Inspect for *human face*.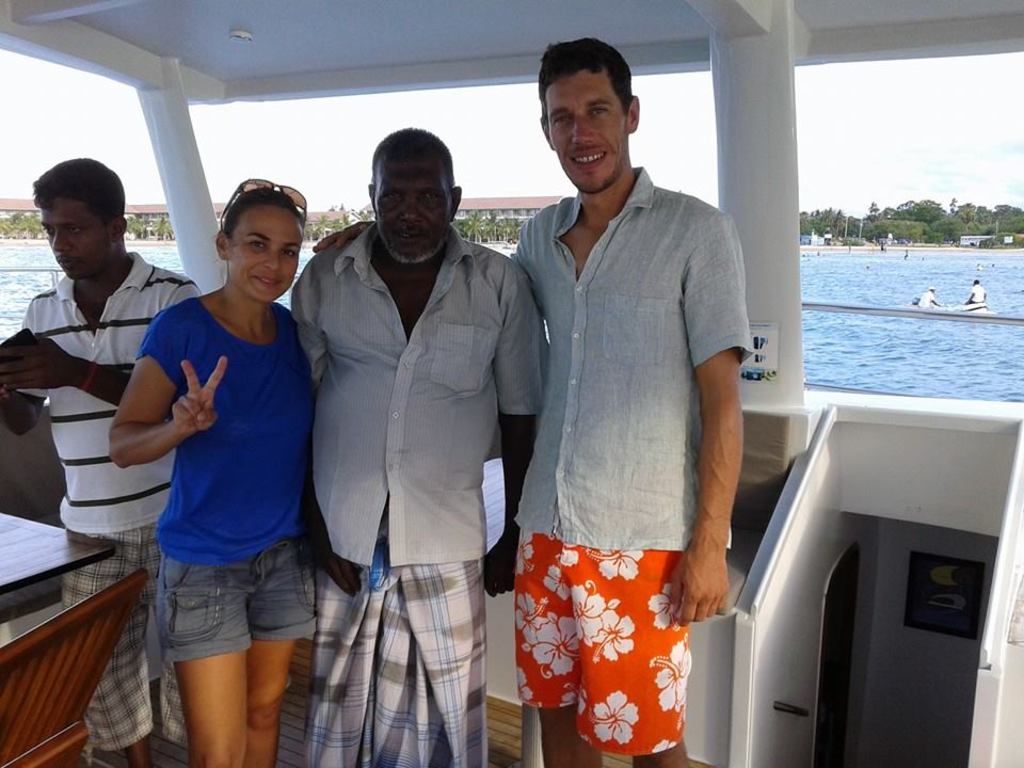
Inspection: crop(235, 210, 303, 302).
